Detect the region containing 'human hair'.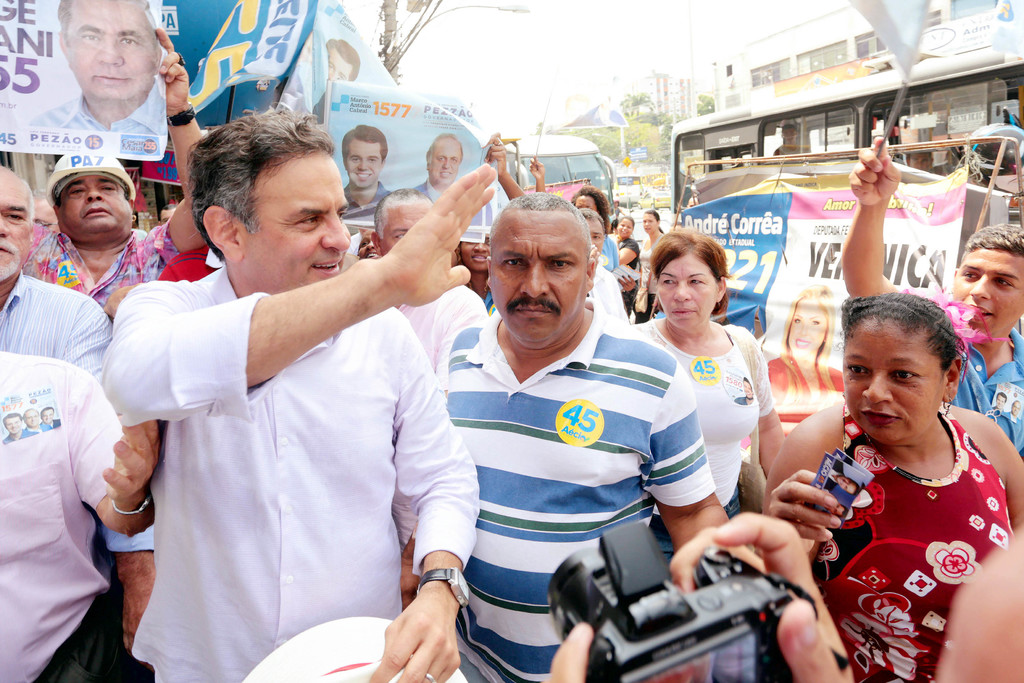
x1=335 y1=121 x2=391 y2=167.
